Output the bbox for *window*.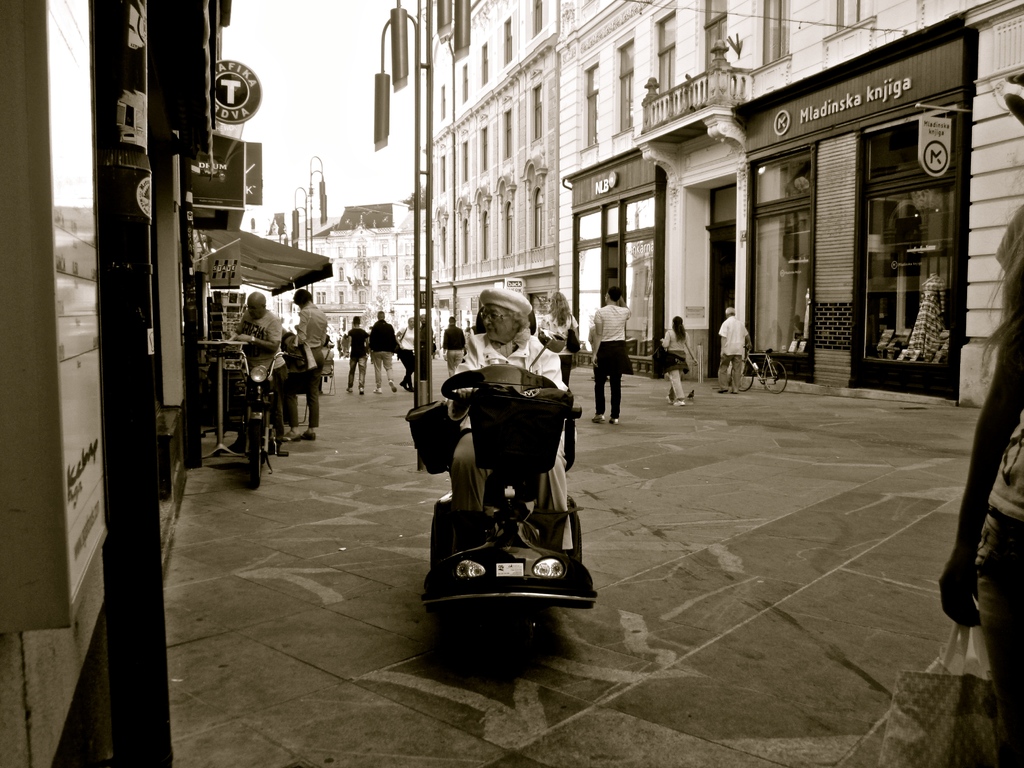
box=[756, 0, 784, 63].
